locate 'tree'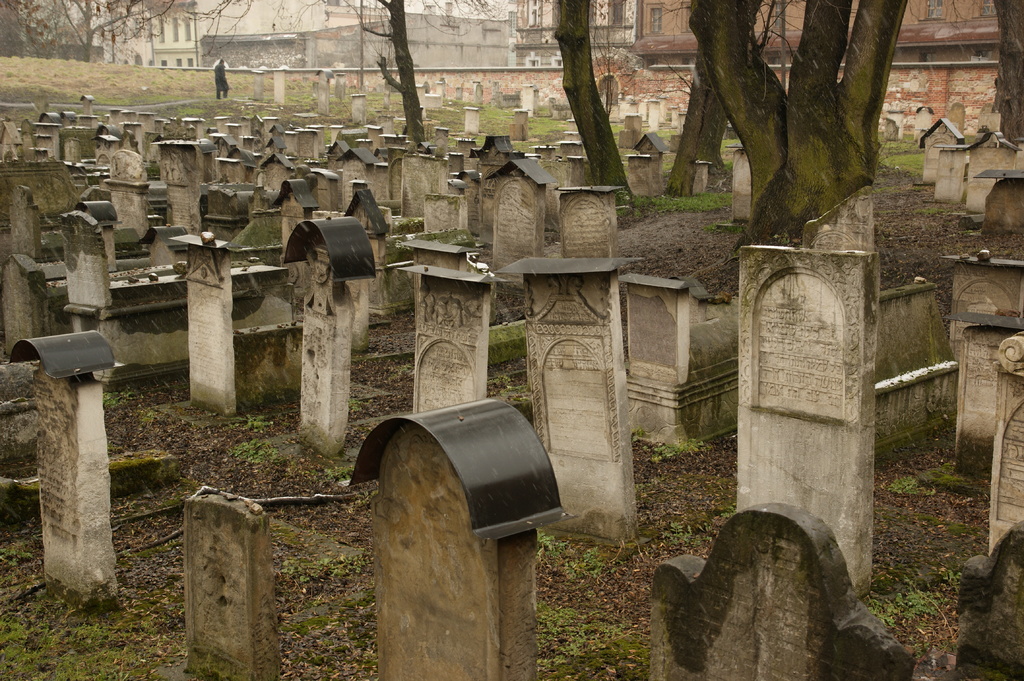
(548, 0, 634, 223)
